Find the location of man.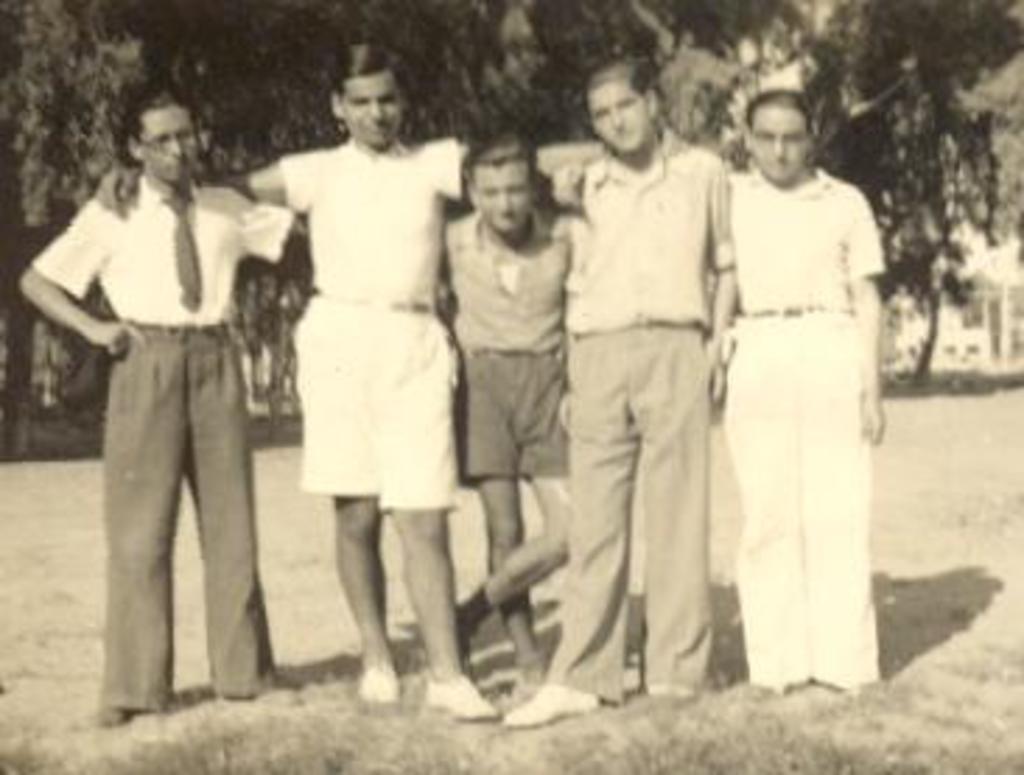
Location: left=565, top=95, right=887, bottom=699.
